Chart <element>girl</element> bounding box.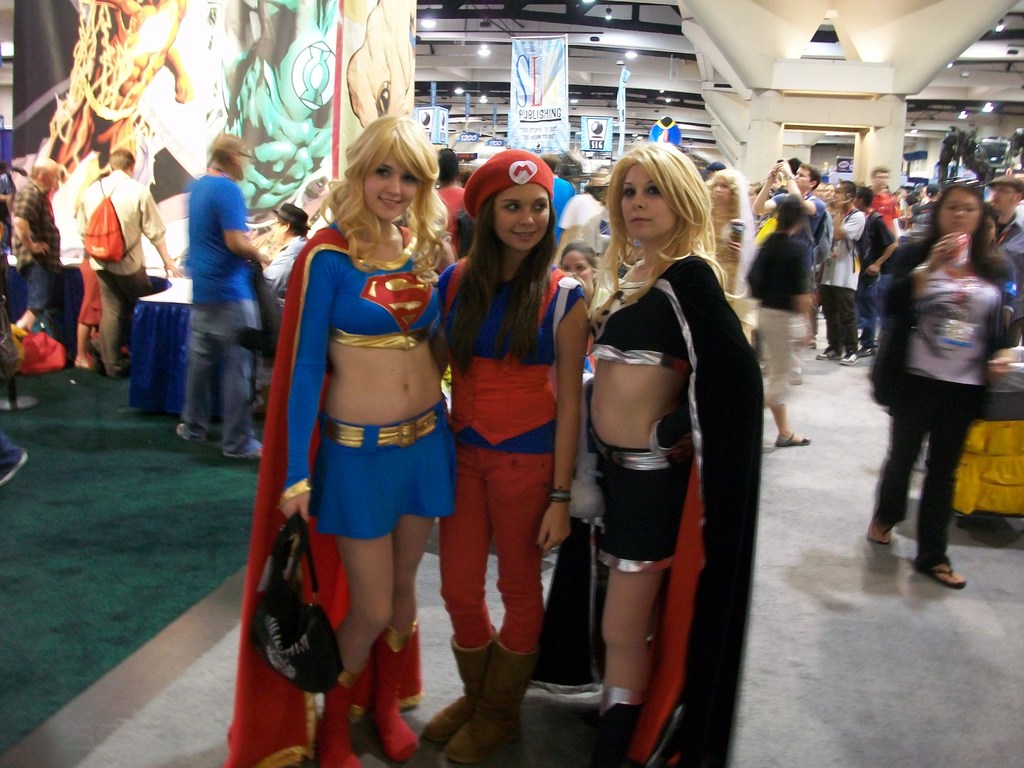
Charted: Rect(586, 140, 761, 767).
